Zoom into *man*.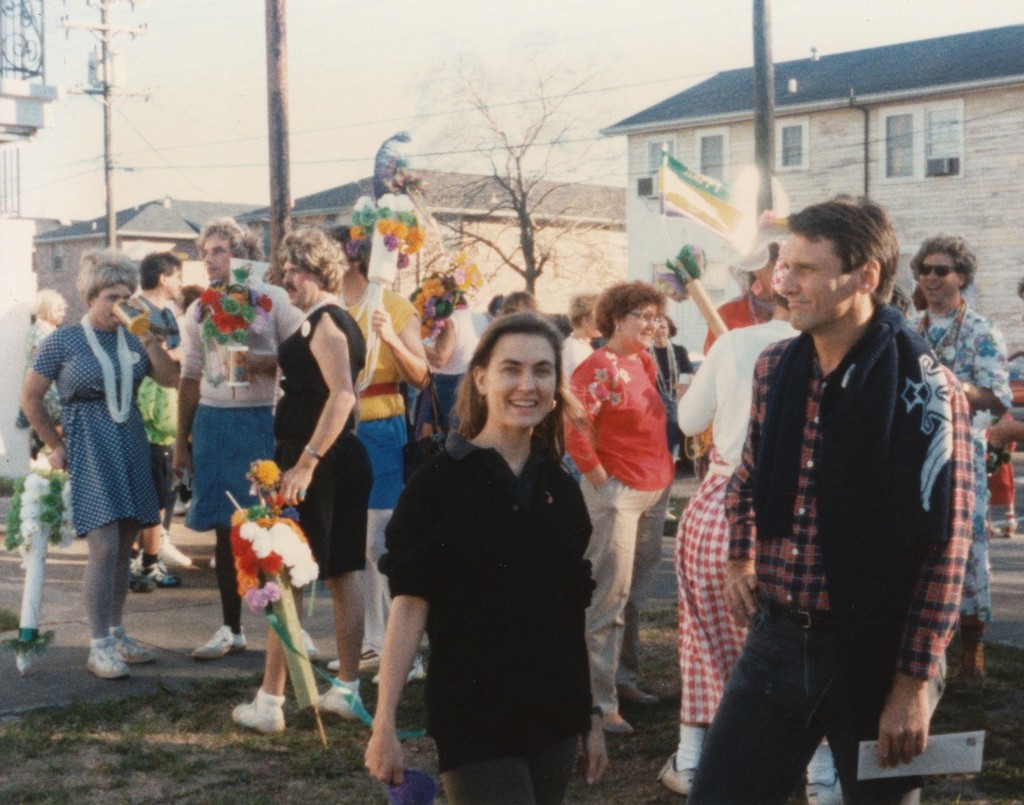
Zoom target: Rect(417, 288, 481, 438).
